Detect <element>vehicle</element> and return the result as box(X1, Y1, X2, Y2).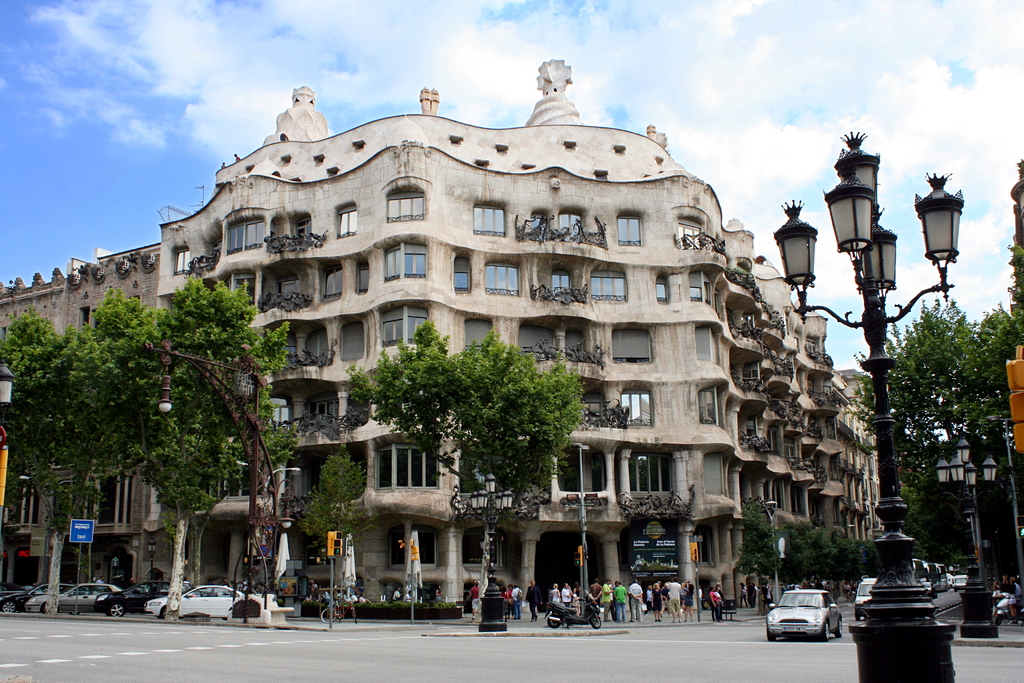
box(316, 591, 351, 628).
